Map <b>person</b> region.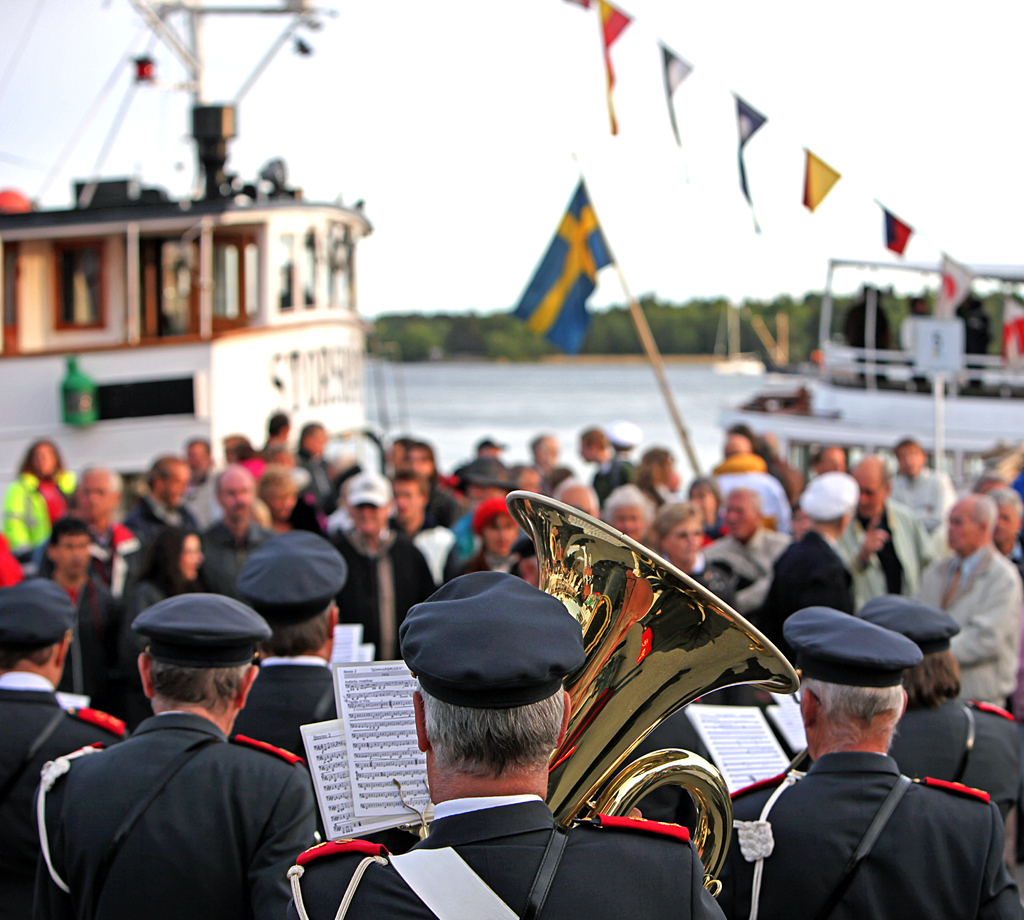
Mapped to (127, 458, 189, 540).
